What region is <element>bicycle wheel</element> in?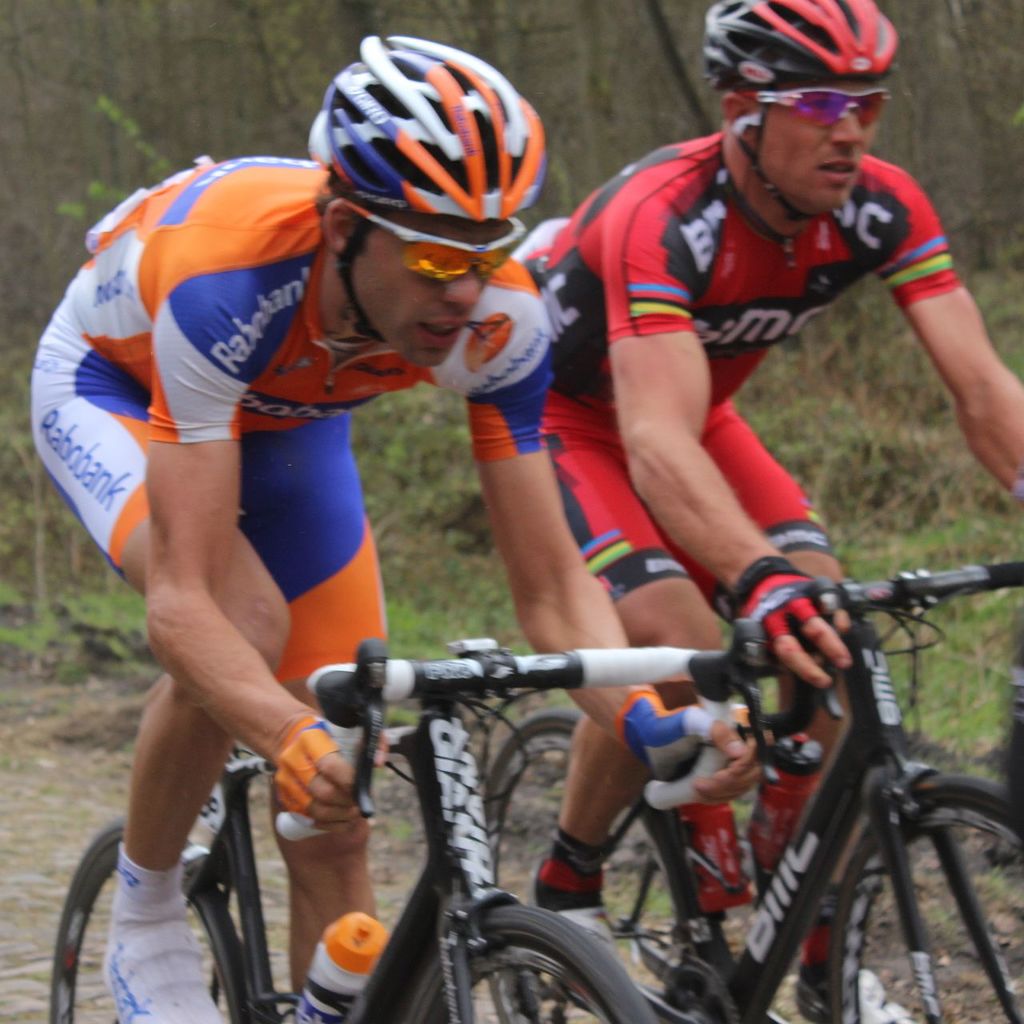
x1=814, y1=774, x2=995, y2=1016.
